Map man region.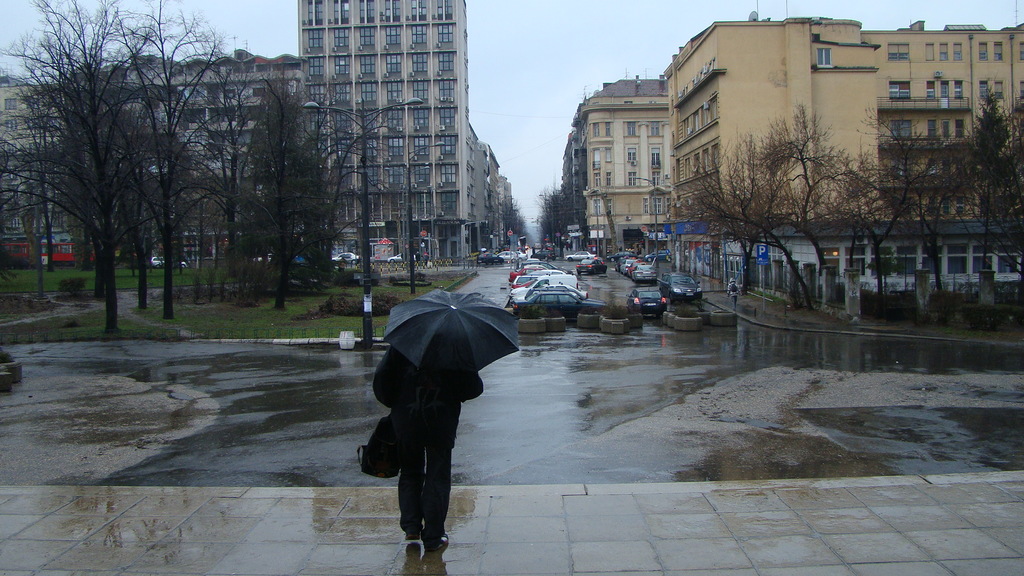
Mapped to [359, 337, 488, 556].
